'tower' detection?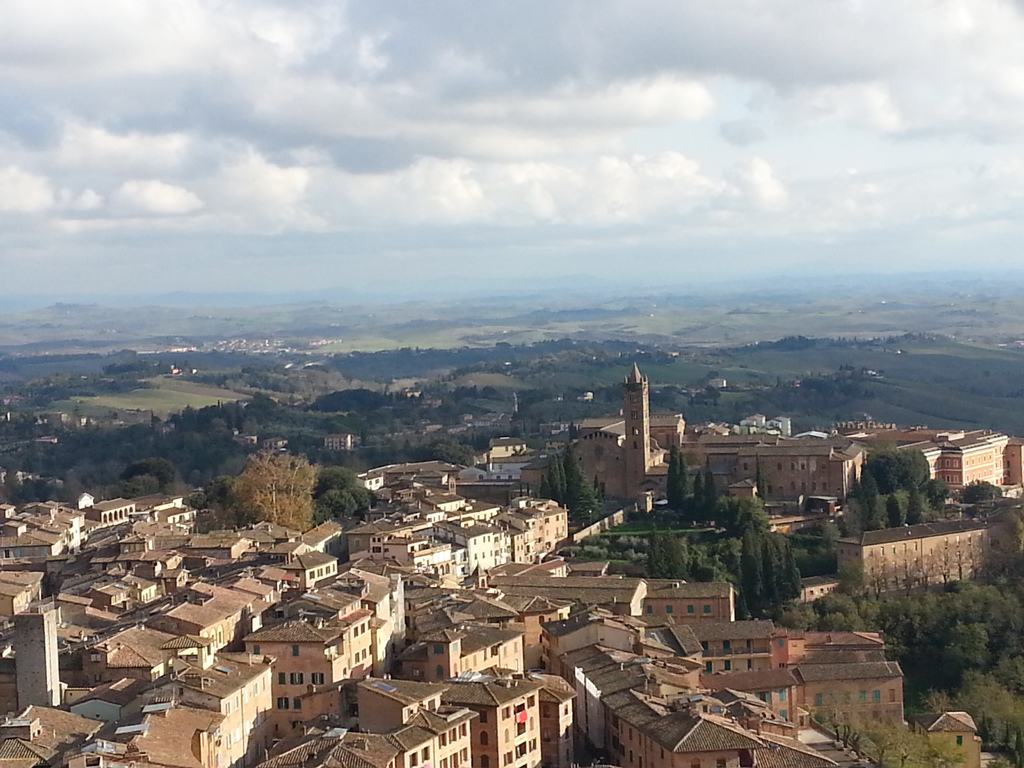
(231, 550, 292, 639)
